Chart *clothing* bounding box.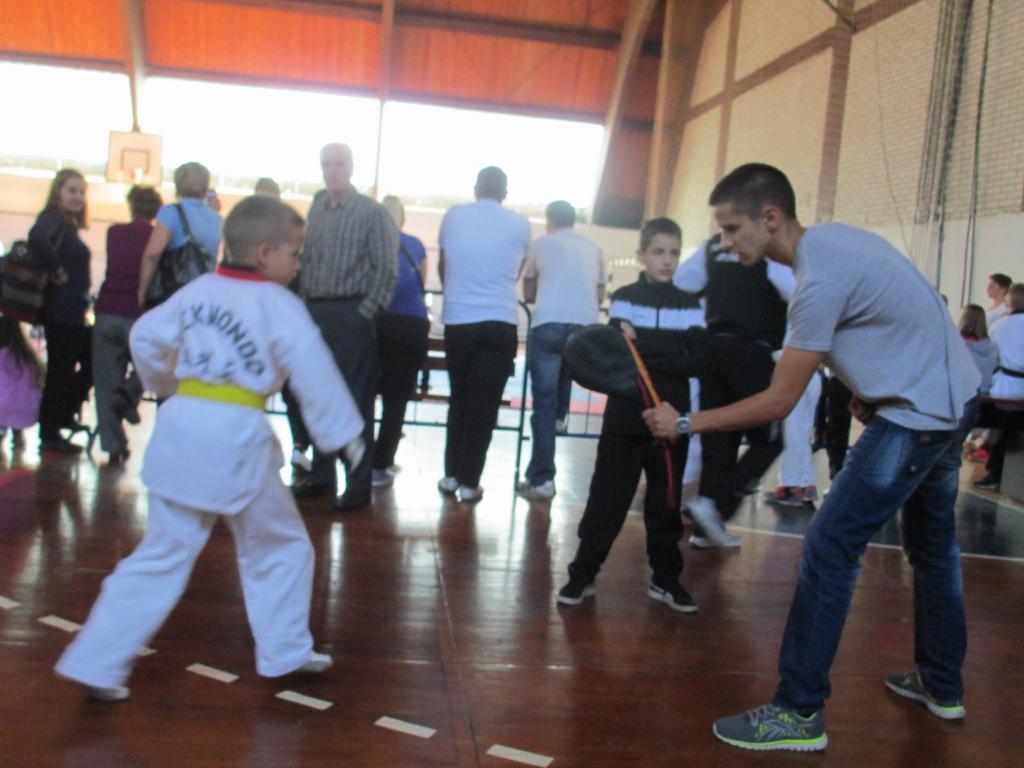
Charted: box=[440, 204, 531, 490].
